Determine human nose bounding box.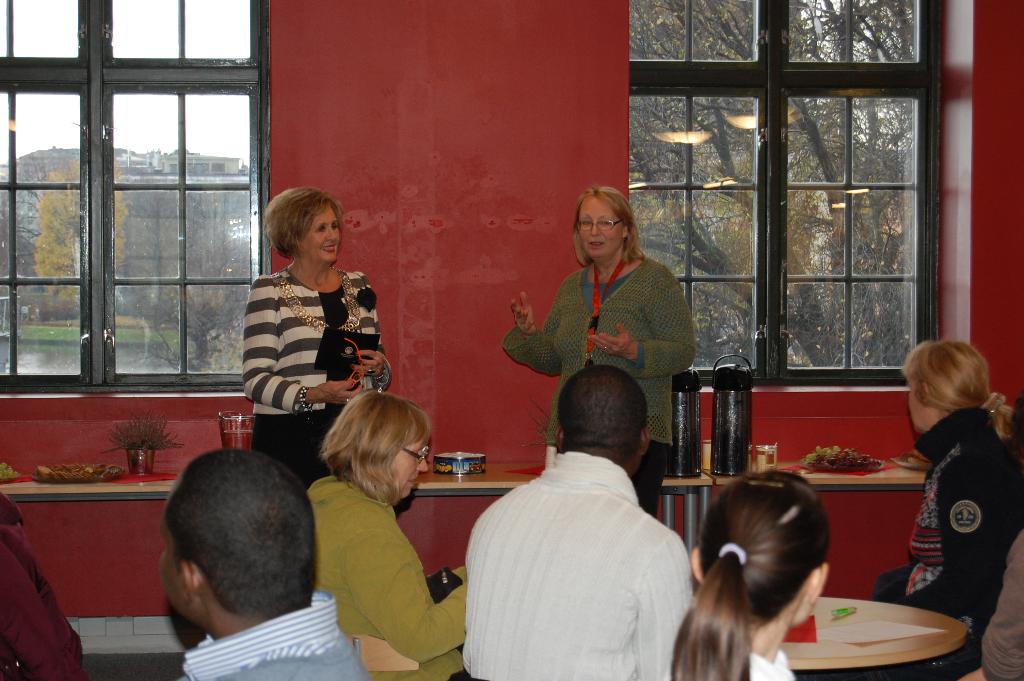
Determined: rect(416, 457, 428, 472).
